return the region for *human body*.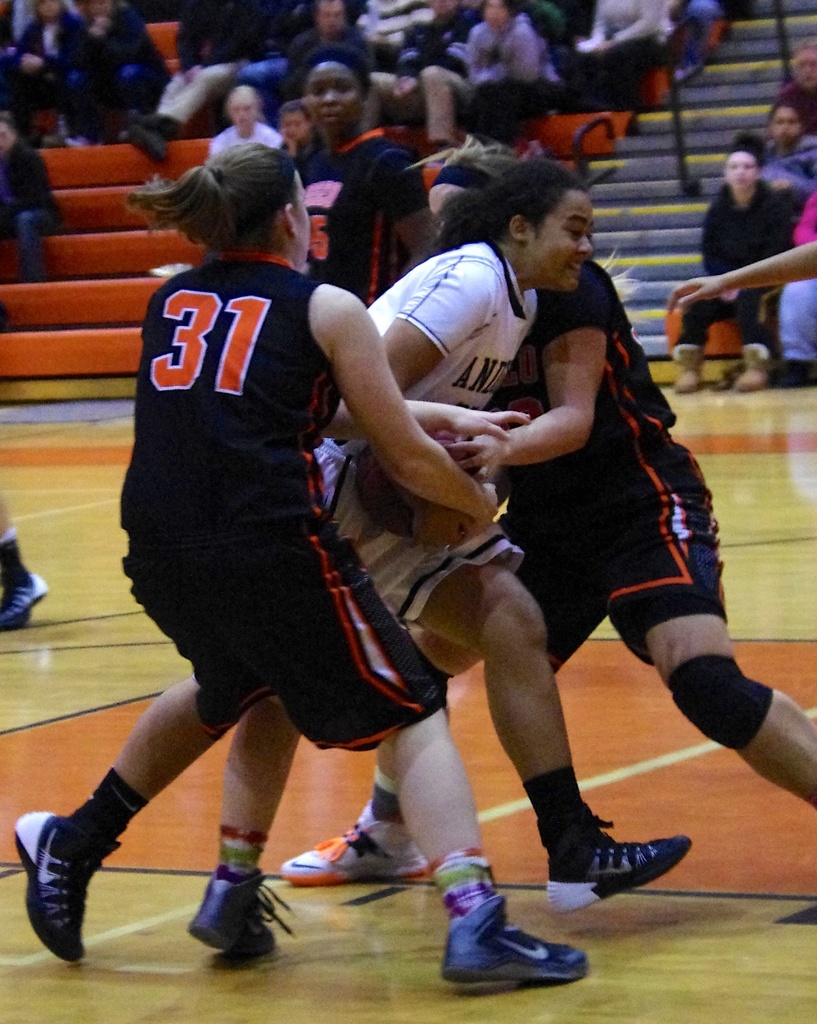
<box>246,0,316,124</box>.
